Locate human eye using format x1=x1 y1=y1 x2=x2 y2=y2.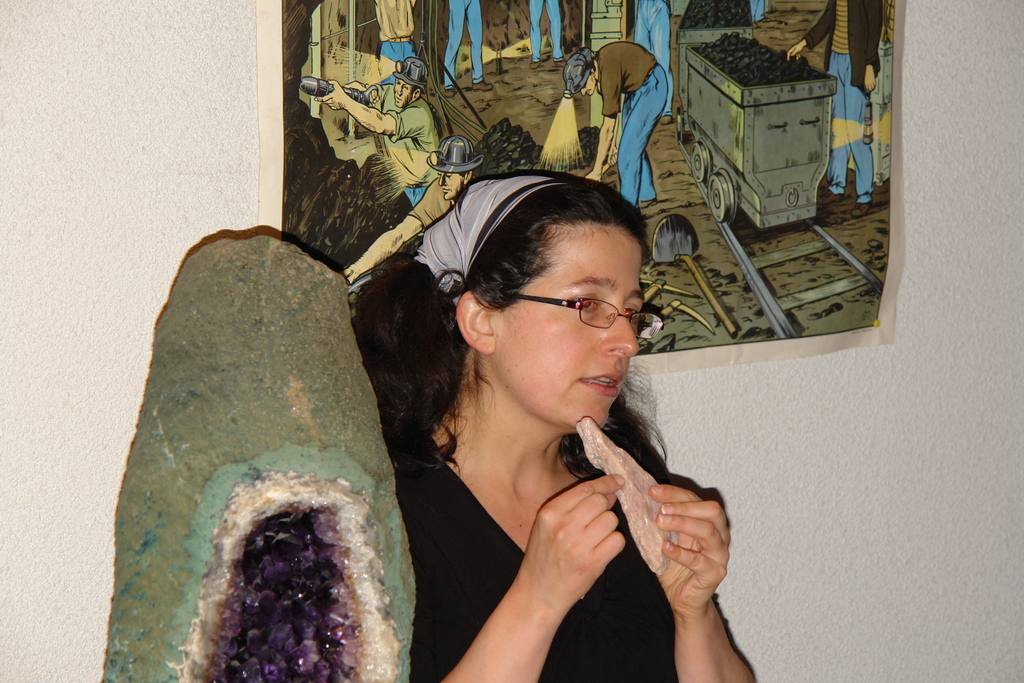
x1=572 y1=291 x2=601 y2=315.
